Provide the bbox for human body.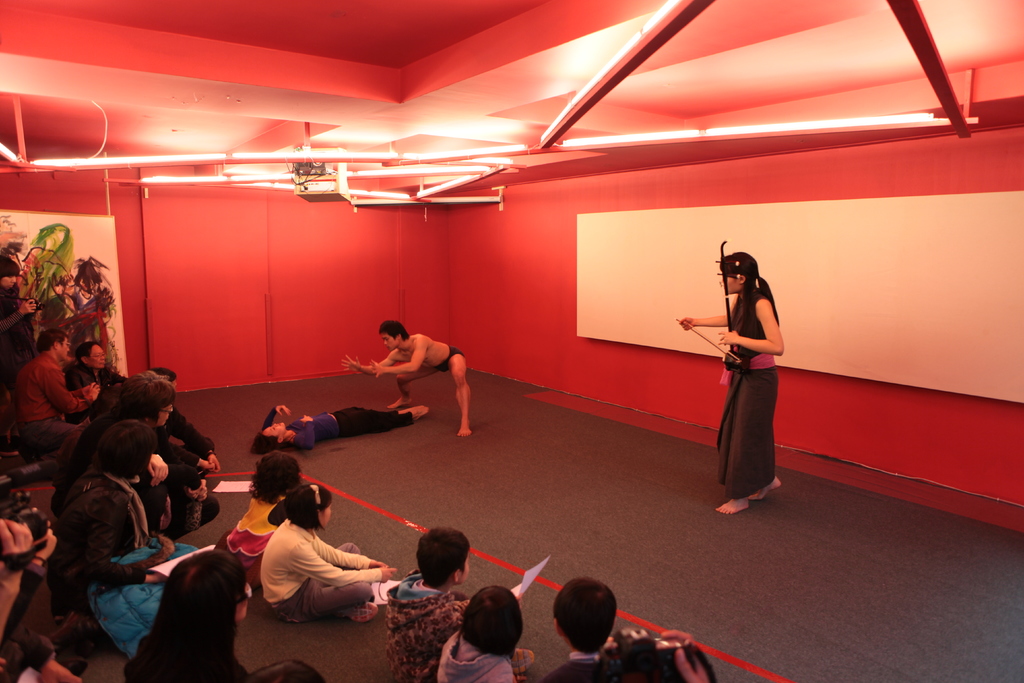
222 488 303 562.
